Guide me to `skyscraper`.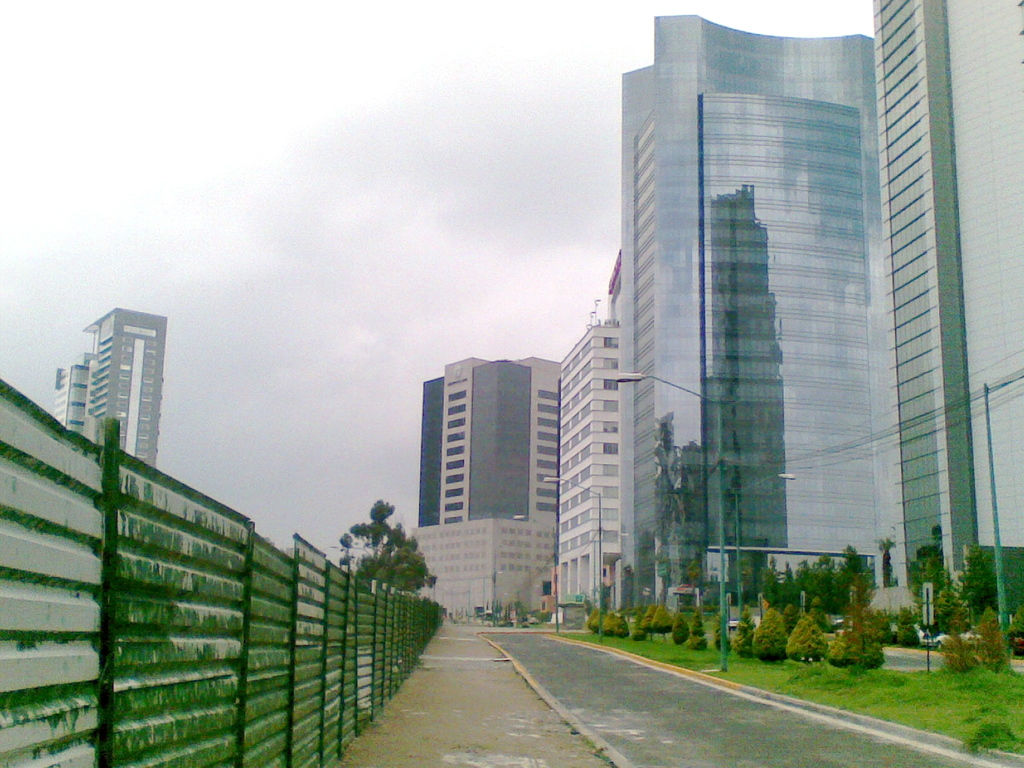
Guidance: 410/357/563/625.
